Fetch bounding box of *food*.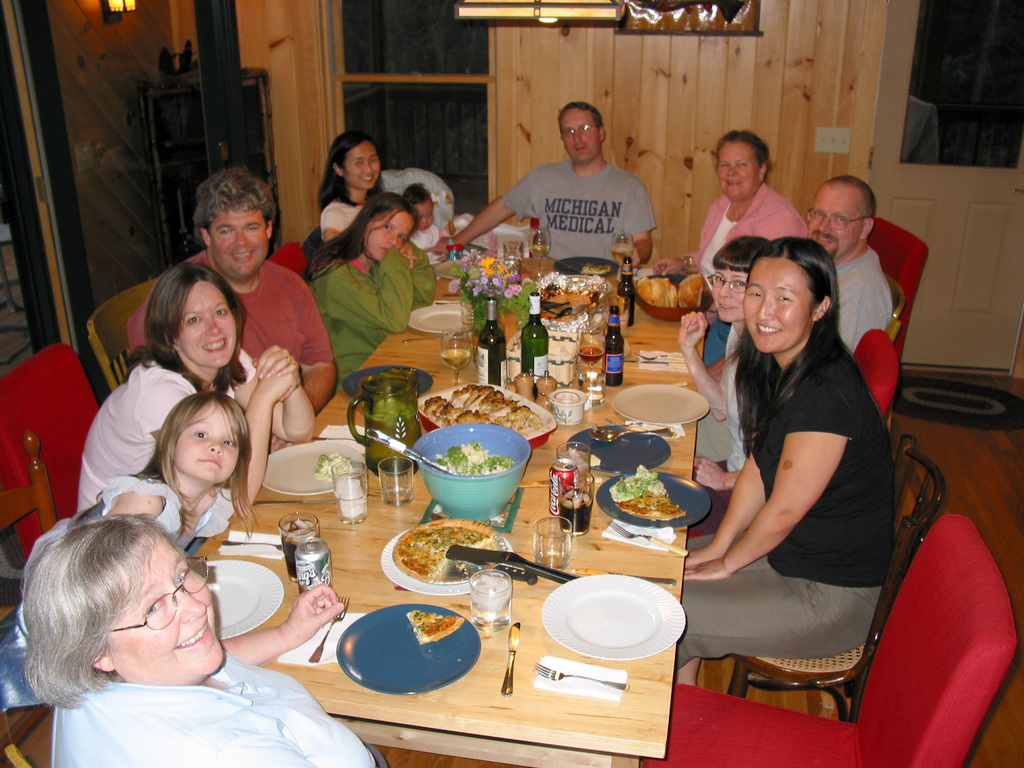
Bbox: BBox(582, 256, 622, 276).
